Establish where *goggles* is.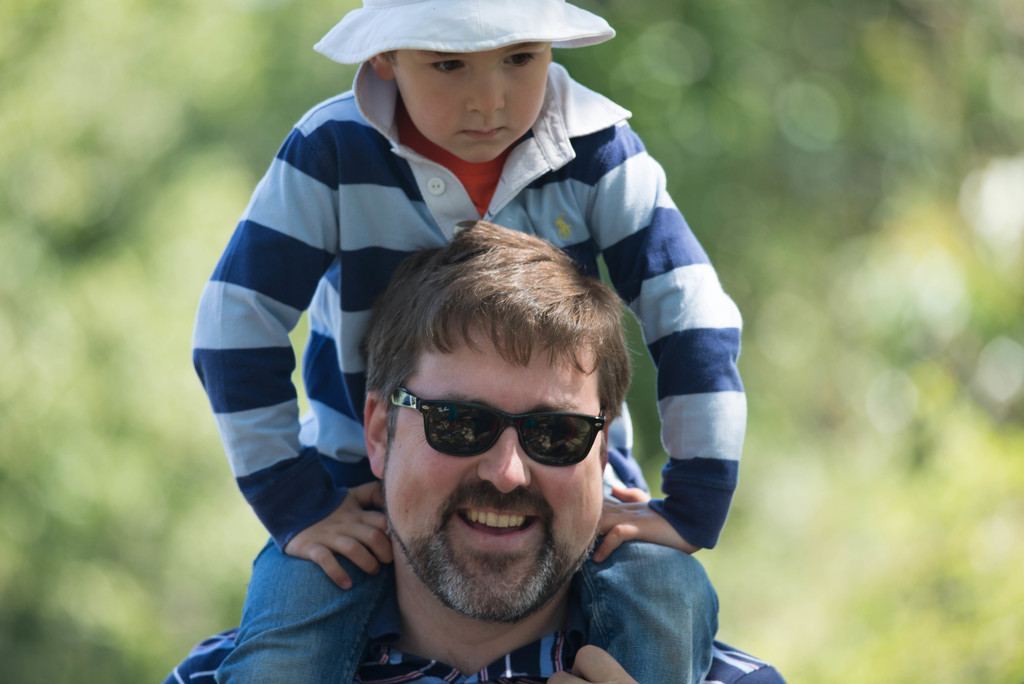
Established at (384,391,616,477).
